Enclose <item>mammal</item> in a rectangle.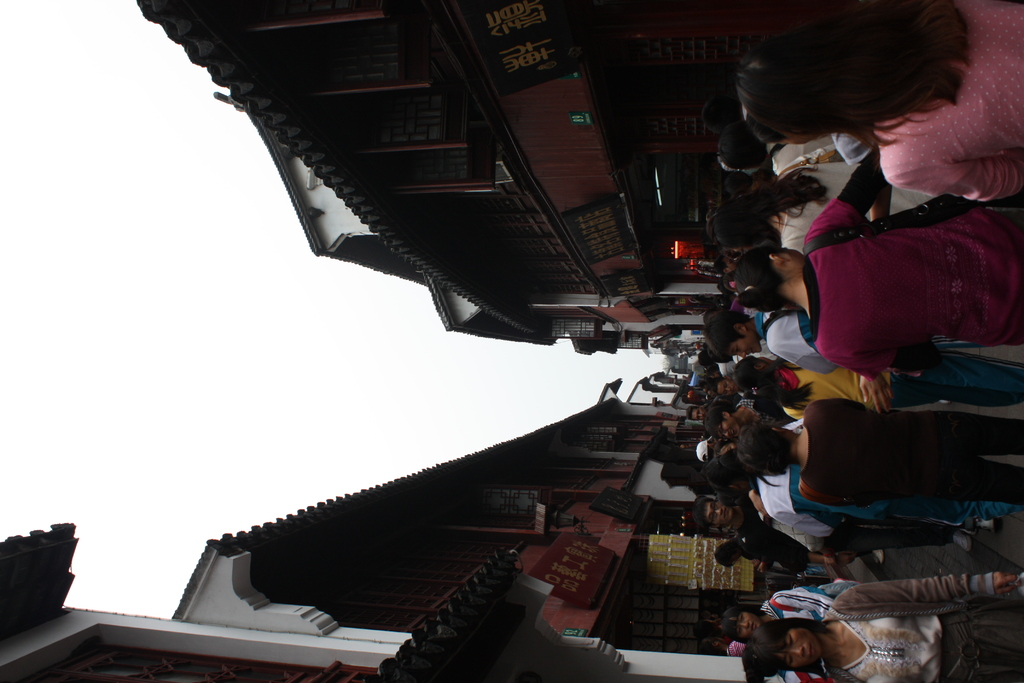
bbox(742, 5, 1023, 199).
